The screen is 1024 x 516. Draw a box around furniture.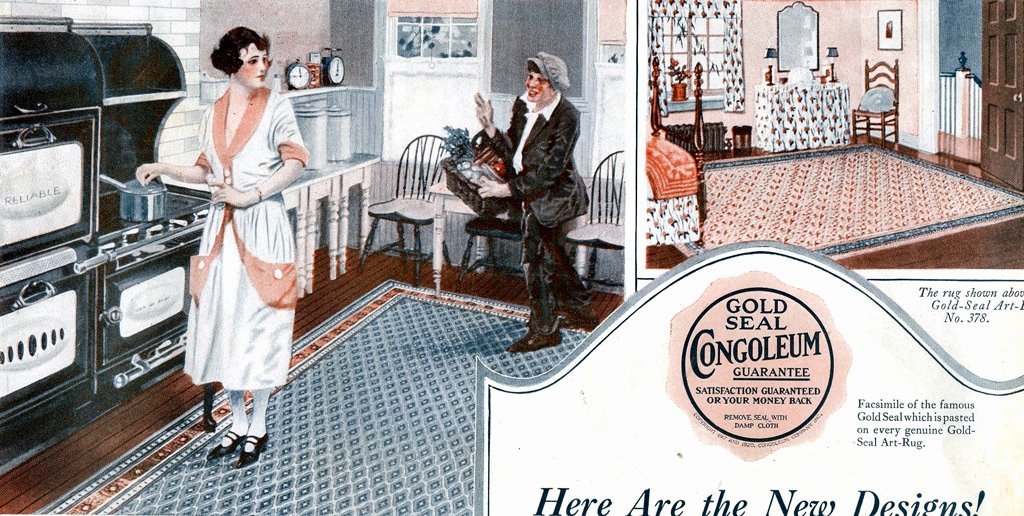
(754, 79, 849, 151).
